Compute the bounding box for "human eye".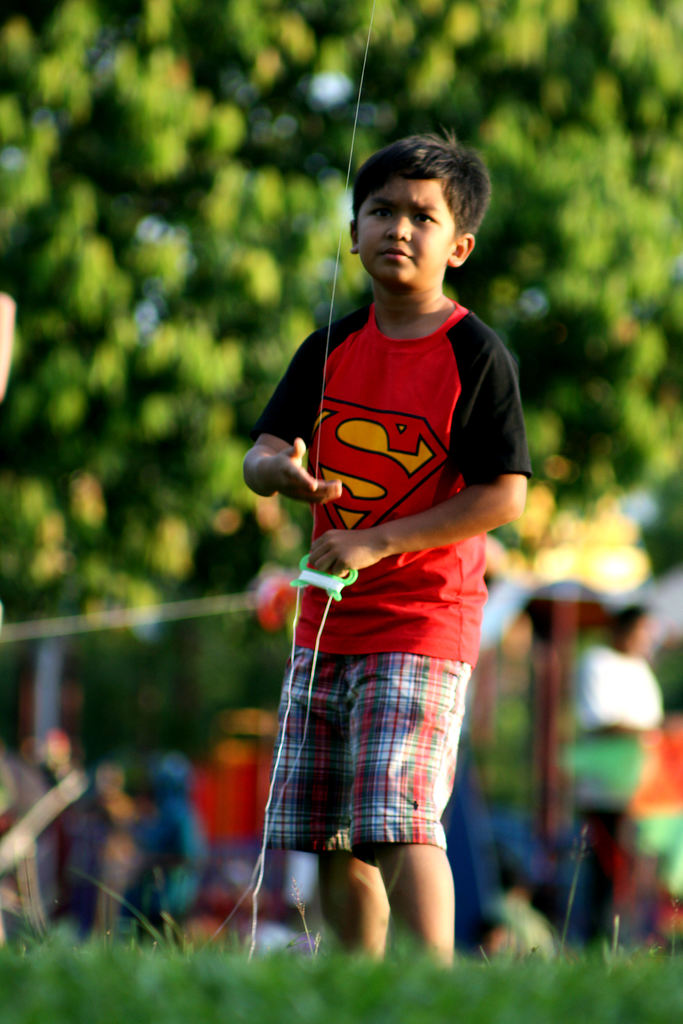
[x1=368, y1=200, x2=397, y2=221].
